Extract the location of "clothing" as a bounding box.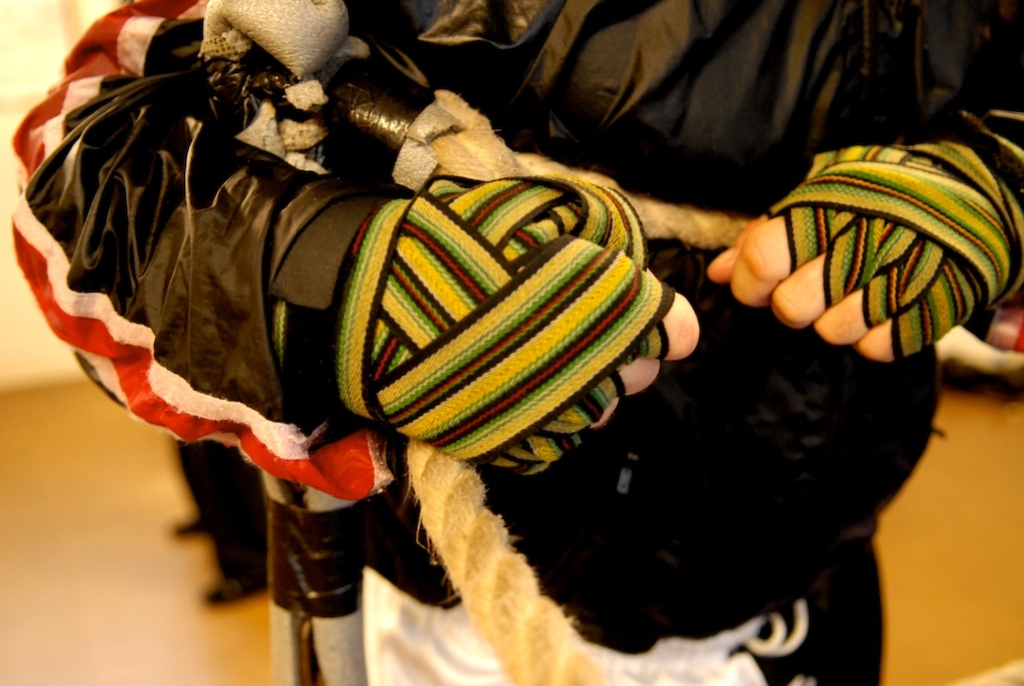
left=8, top=0, right=1023, bottom=685.
